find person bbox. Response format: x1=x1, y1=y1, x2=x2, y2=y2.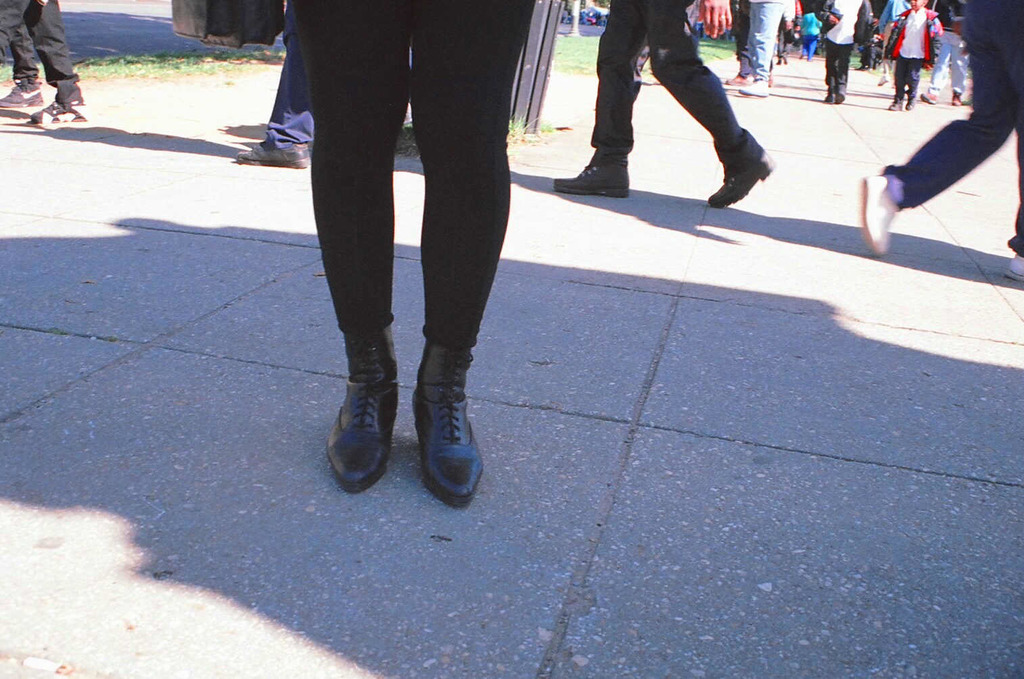
x1=882, y1=0, x2=949, y2=114.
